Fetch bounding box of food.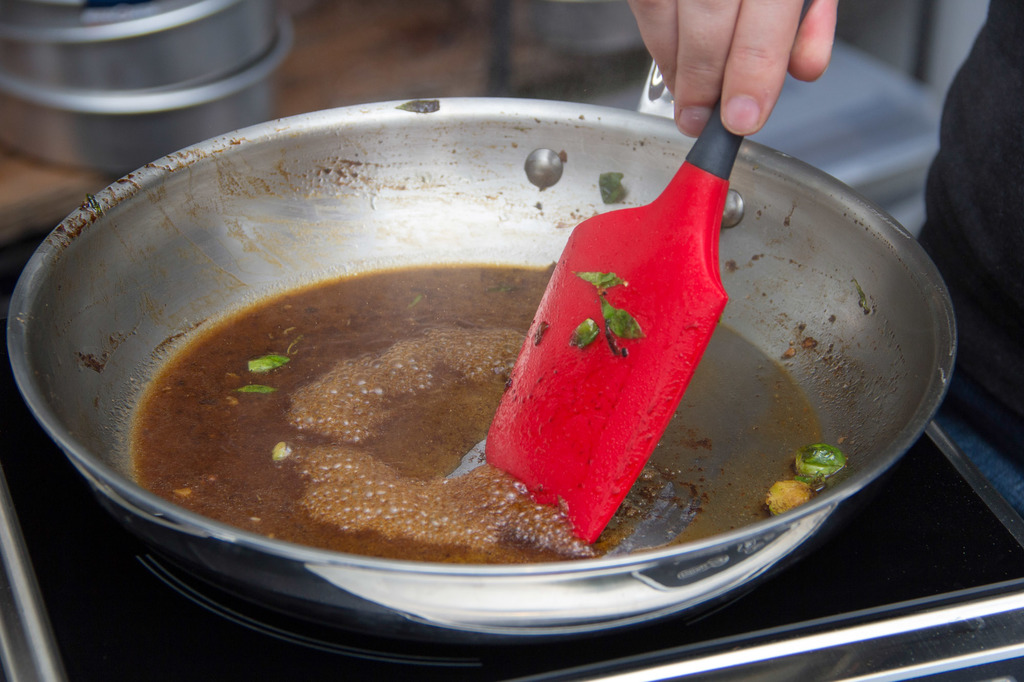
Bbox: detection(65, 127, 865, 581).
